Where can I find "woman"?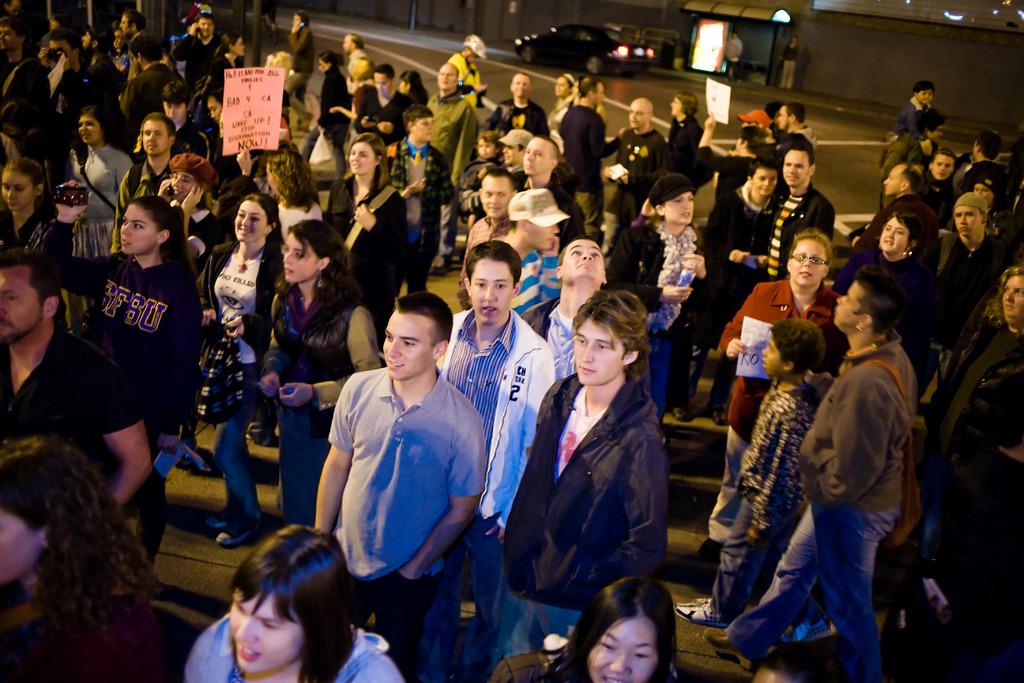
You can find it at [left=196, top=194, right=294, bottom=546].
